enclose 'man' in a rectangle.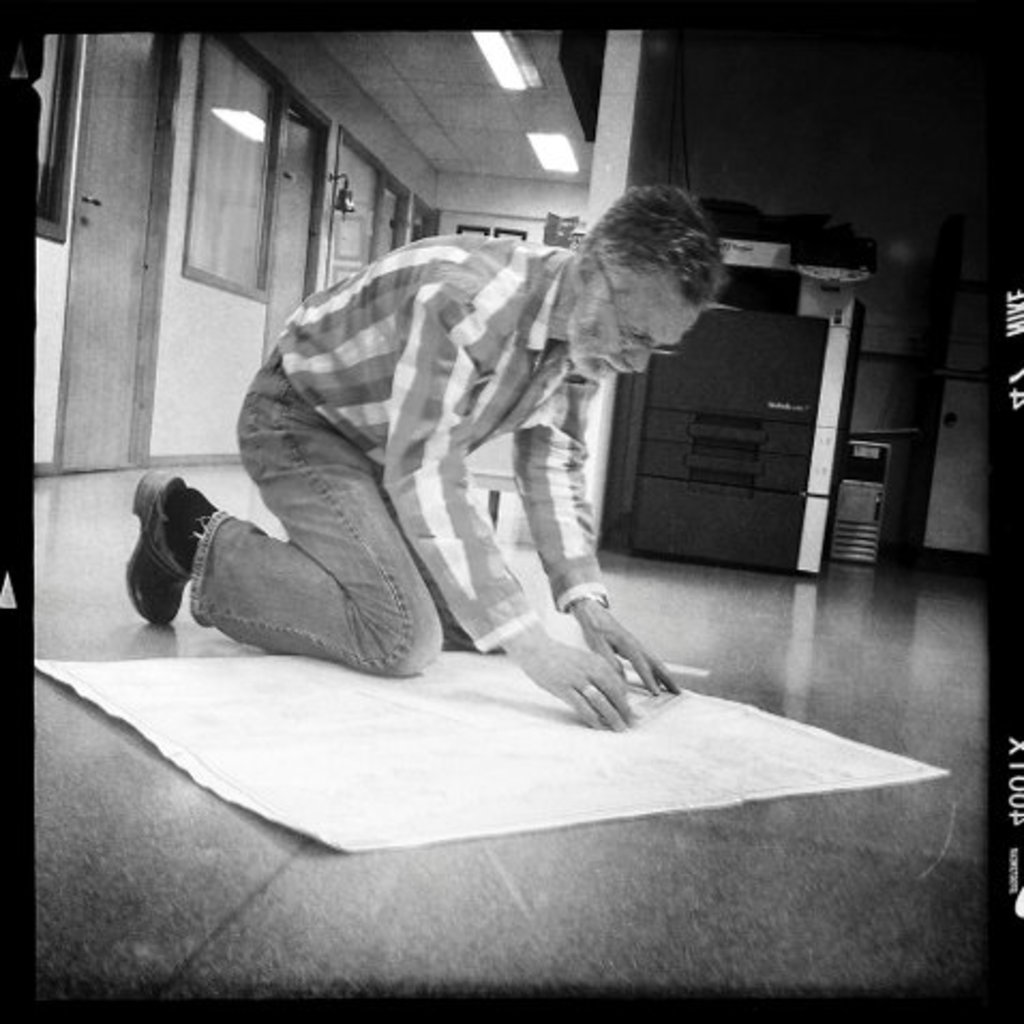
{"left": 174, "top": 189, "right": 786, "bottom": 705}.
